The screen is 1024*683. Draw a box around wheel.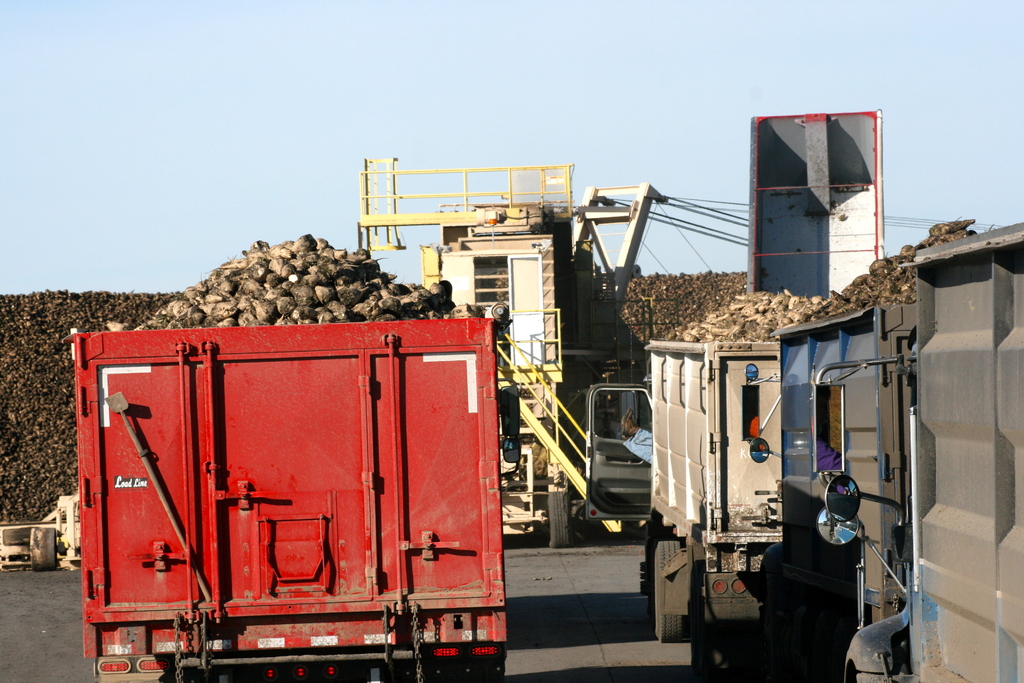
(x1=473, y1=650, x2=500, y2=682).
